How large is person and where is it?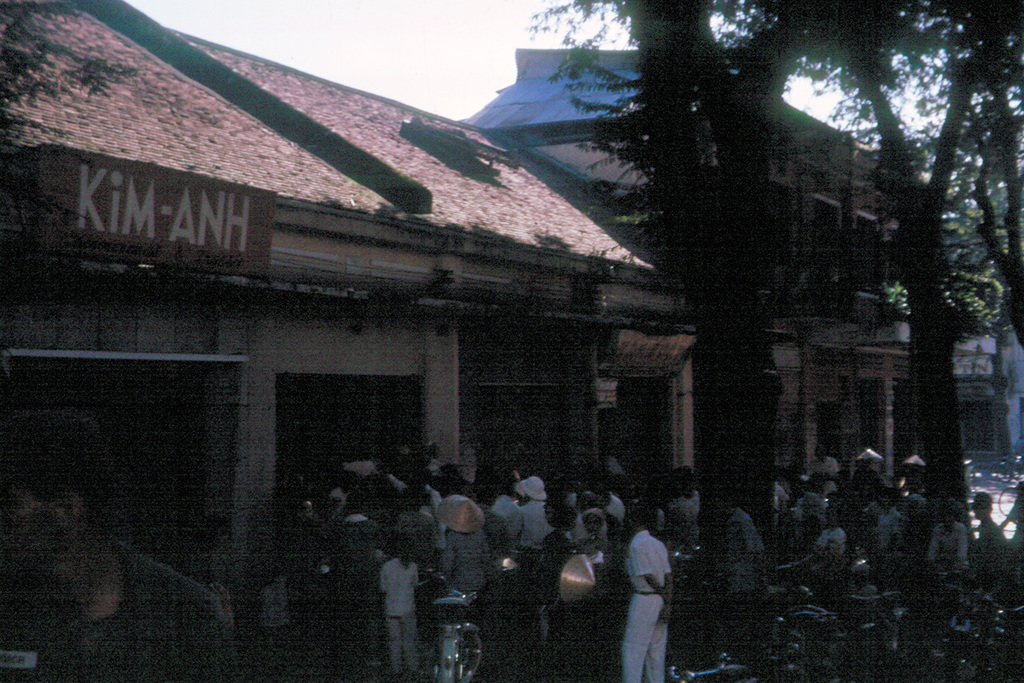
Bounding box: {"x1": 665, "y1": 459, "x2": 699, "y2": 534}.
